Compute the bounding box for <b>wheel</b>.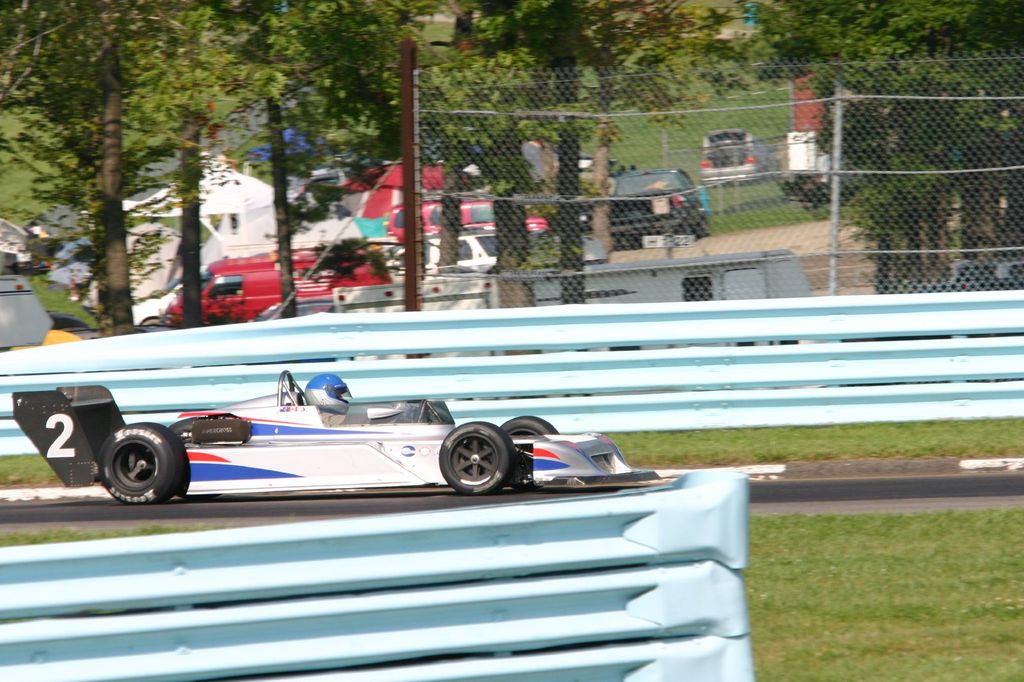
select_region(434, 429, 512, 501).
